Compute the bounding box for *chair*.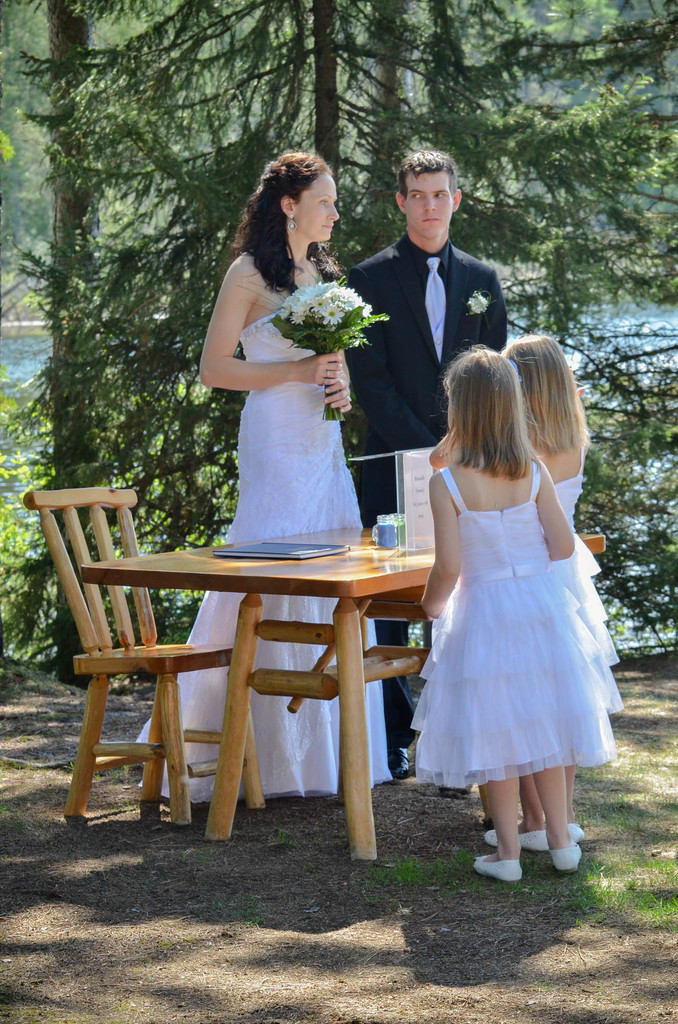
bbox(44, 480, 221, 823).
